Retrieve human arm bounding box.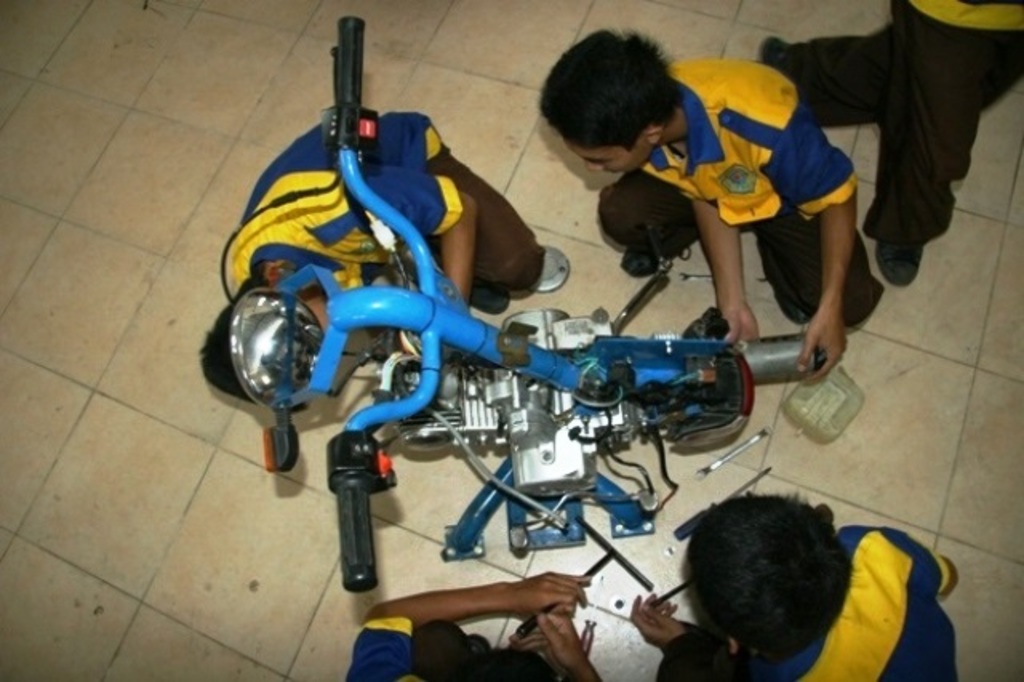
Bounding box: 376 154 488 309.
